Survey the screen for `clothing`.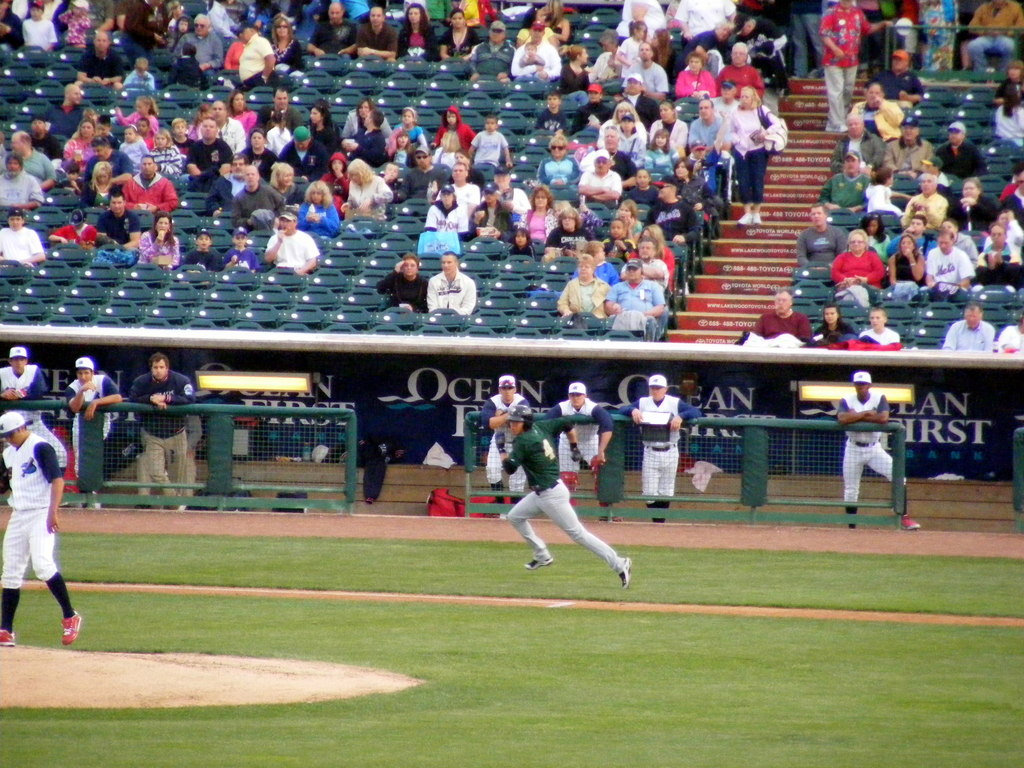
Survey found: (377, 274, 428, 314).
